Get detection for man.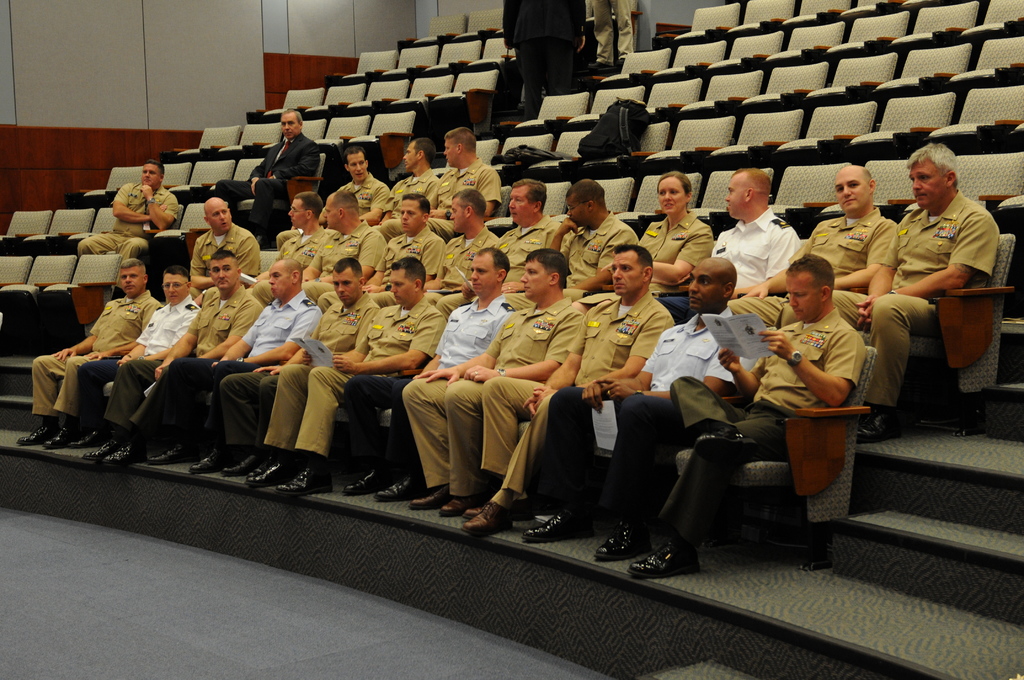
Detection: select_region(93, 248, 266, 464).
